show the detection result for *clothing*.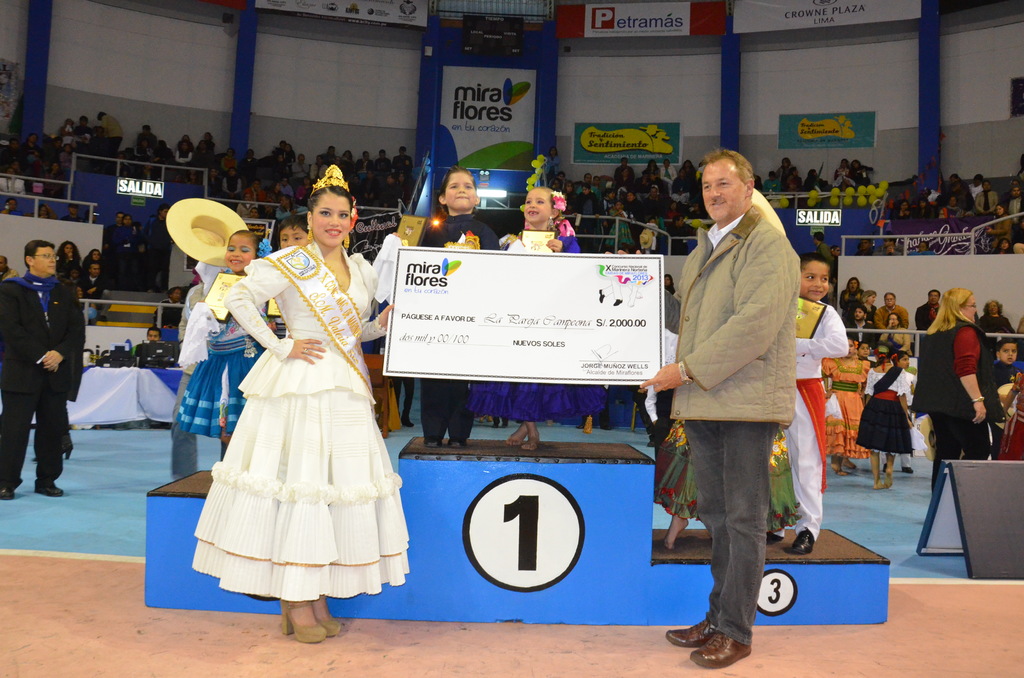
detection(836, 292, 1023, 353).
